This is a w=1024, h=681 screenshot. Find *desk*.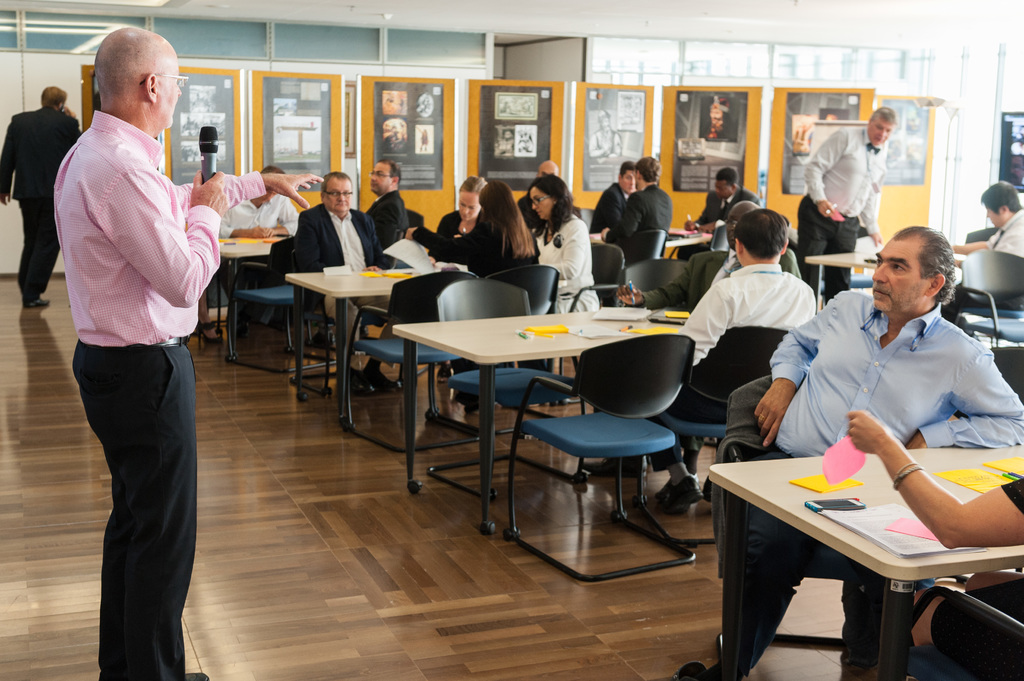
Bounding box: <region>710, 408, 1008, 676</region>.
